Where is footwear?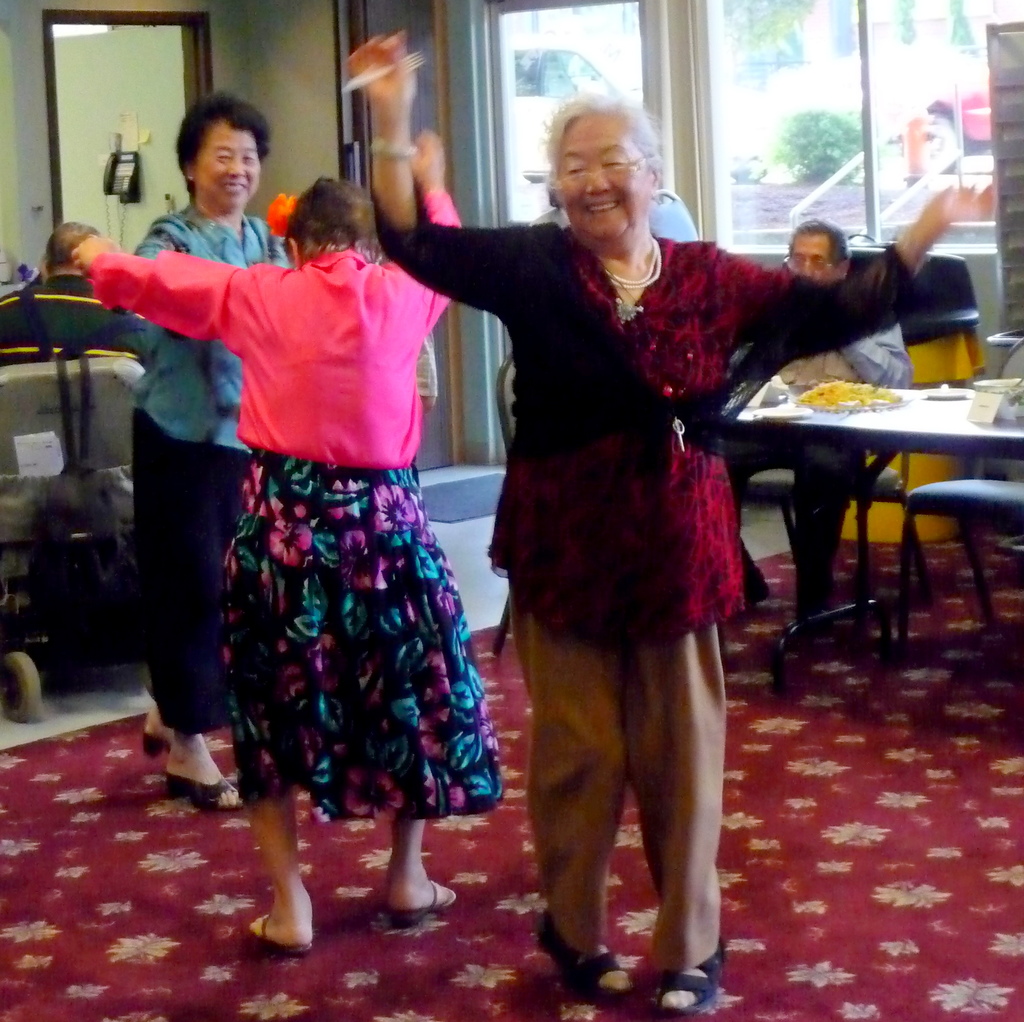
<region>525, 912, 633, 1003</region>.
